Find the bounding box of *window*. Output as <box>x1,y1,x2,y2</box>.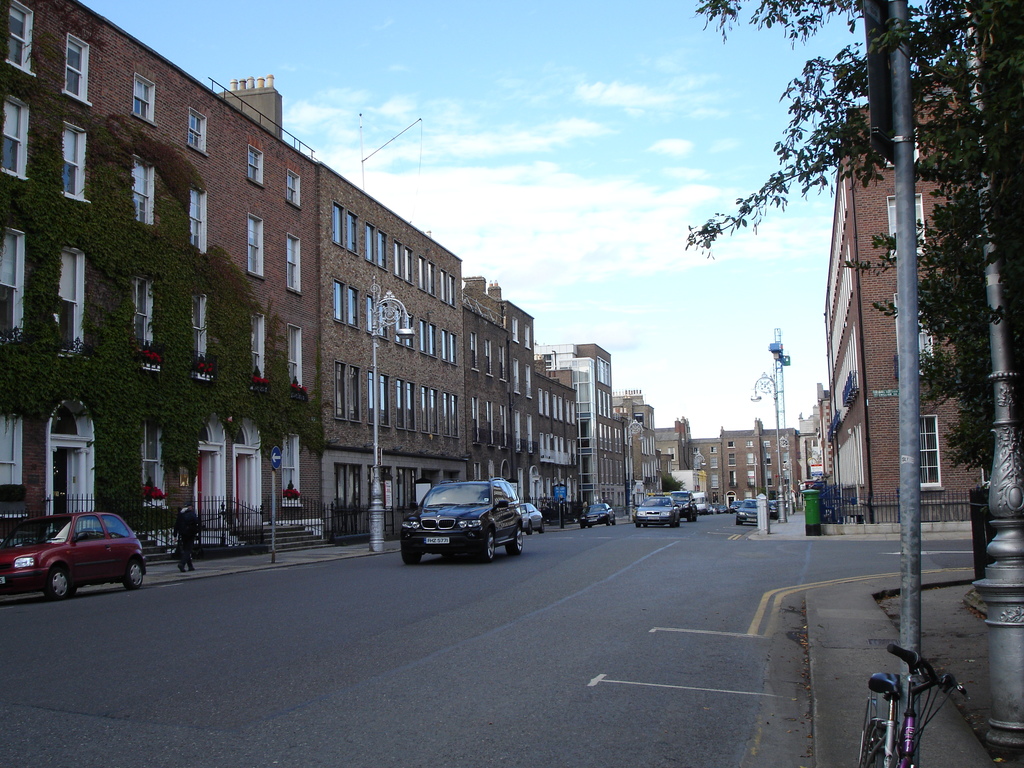
<box>746,471,754,485</box>.
